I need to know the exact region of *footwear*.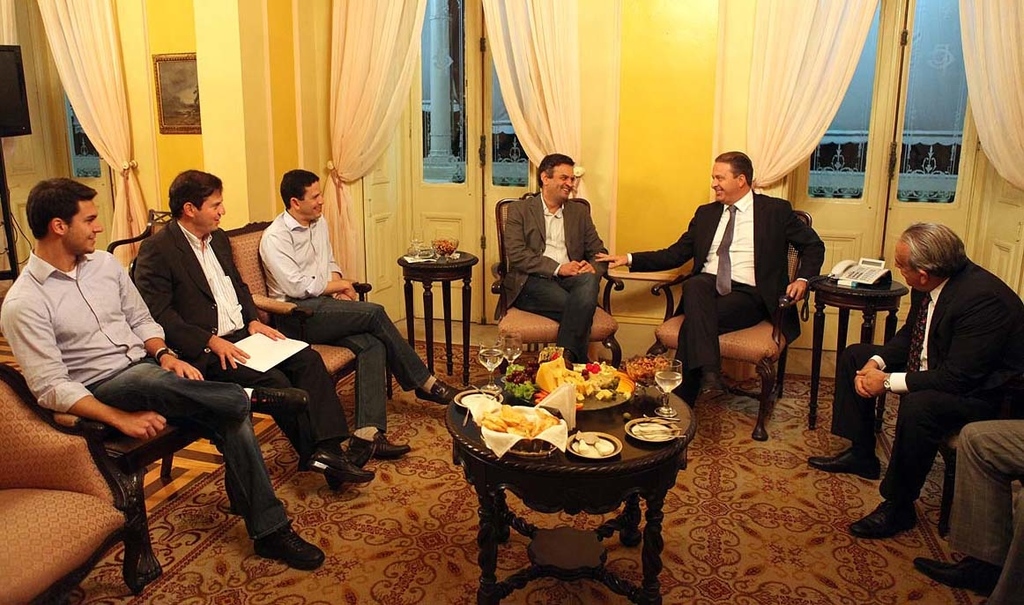
Region: x1=328, y1=443, x2=368, y2=497.
